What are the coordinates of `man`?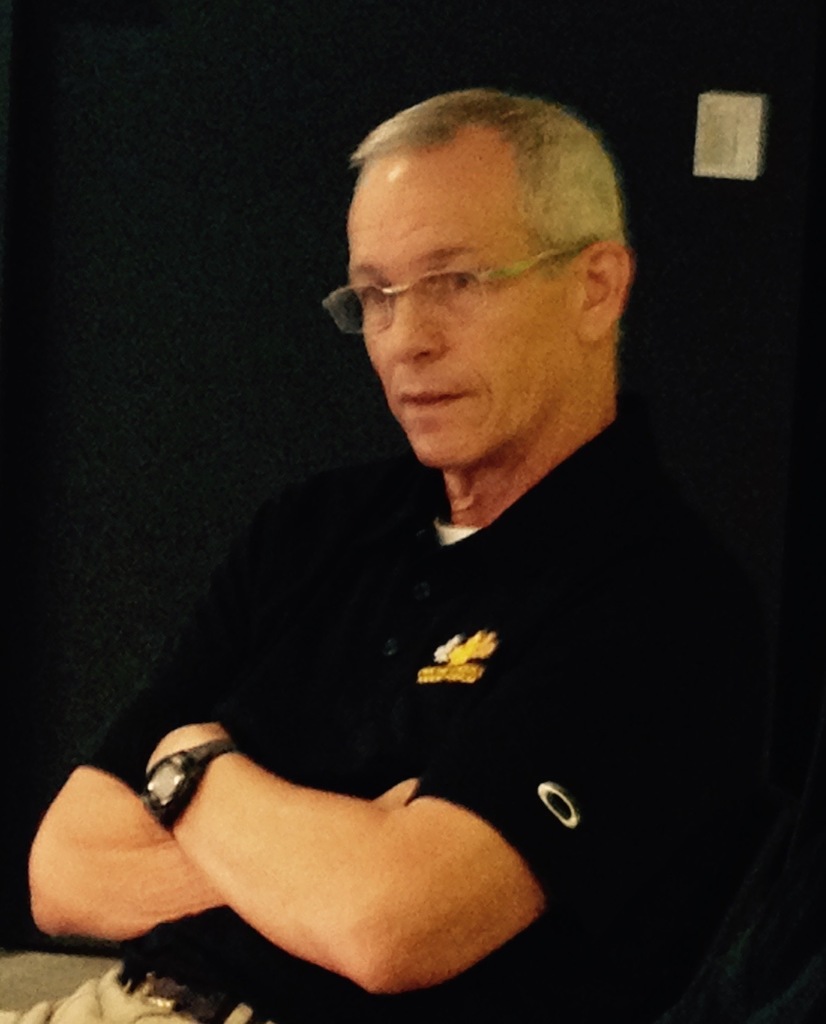
0 81 765 1023.
